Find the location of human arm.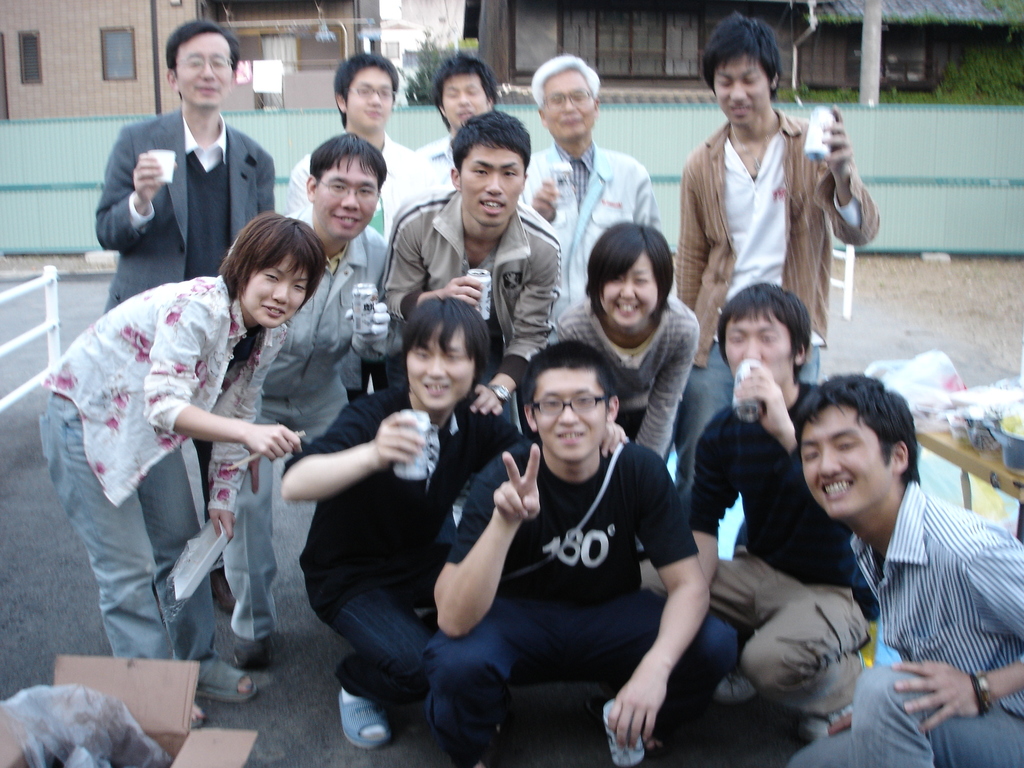
Location: pyautogui.locateOnScreen(208, 318, 287, 549).
